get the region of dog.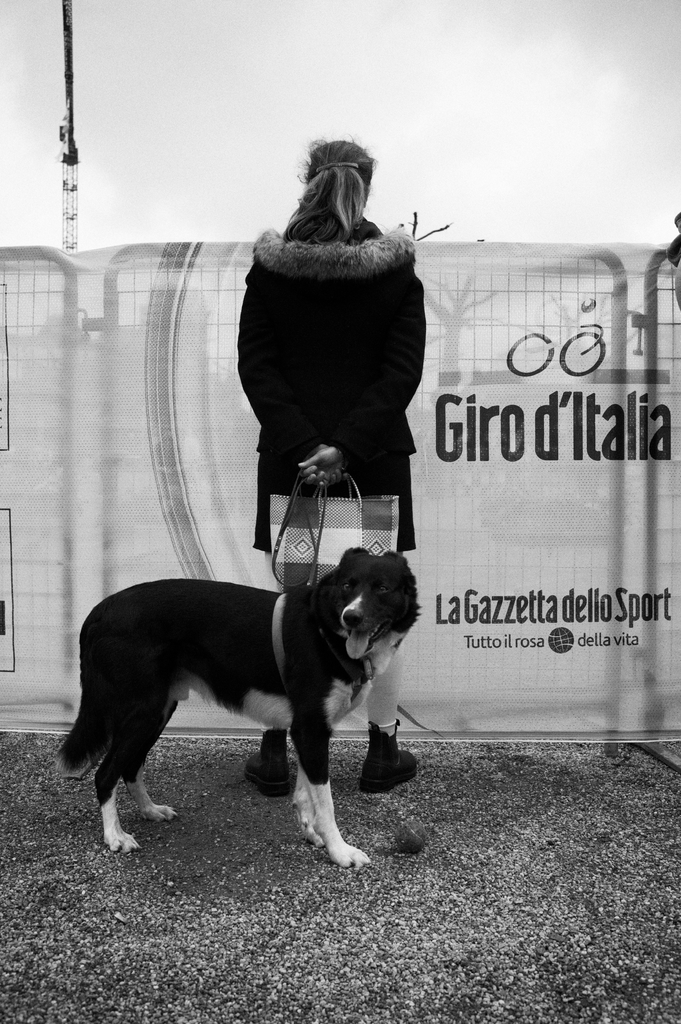
crop(51, 543, 431, 876).
